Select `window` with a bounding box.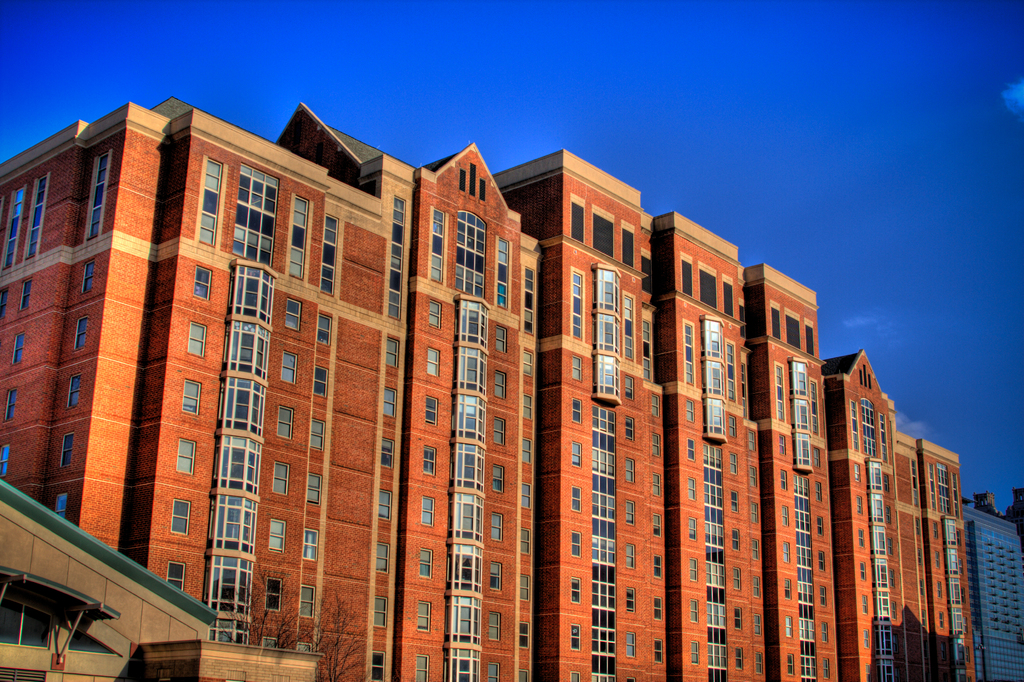
<bbox>518, 622, 531, 649</bbox>.
